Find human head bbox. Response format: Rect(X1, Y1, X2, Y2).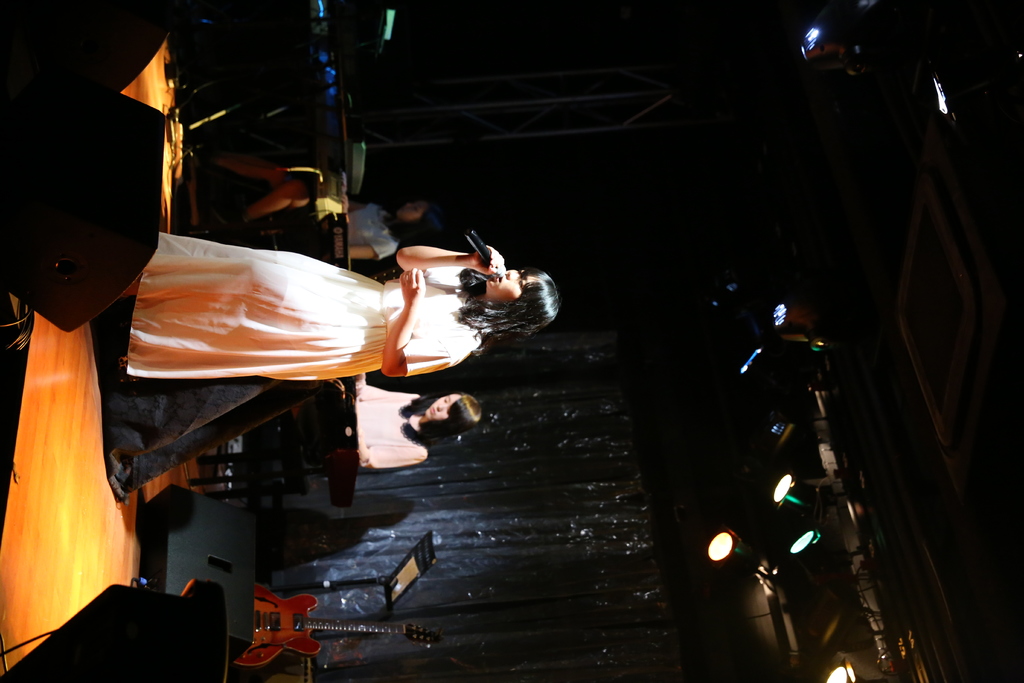
Rect(484, 270, 557, 327).
